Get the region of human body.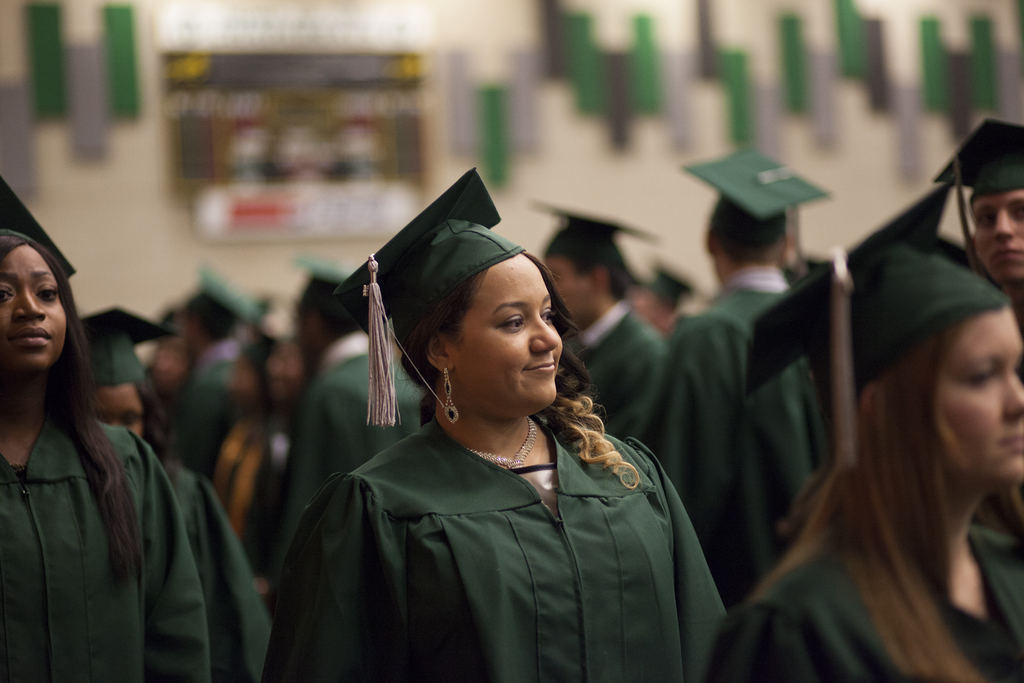
{"left": 670, "top": 273, "right": 851, "bottom": 618}.
